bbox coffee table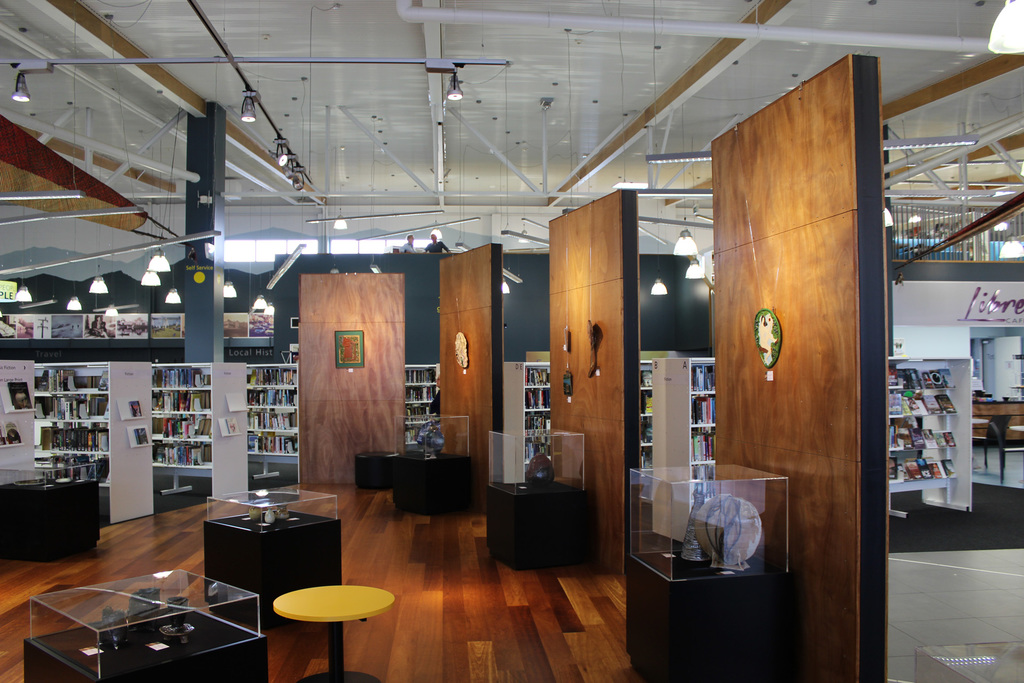
detection(207, 488, 335, 641)
